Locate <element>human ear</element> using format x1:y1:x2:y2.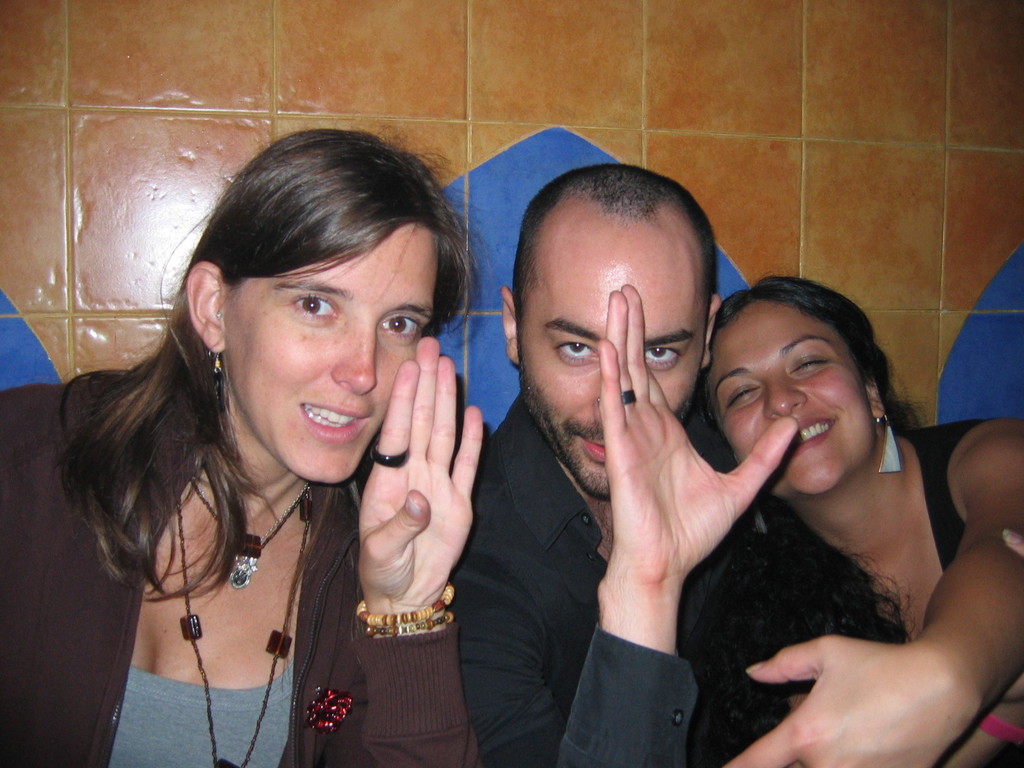
184:262:228:353.
